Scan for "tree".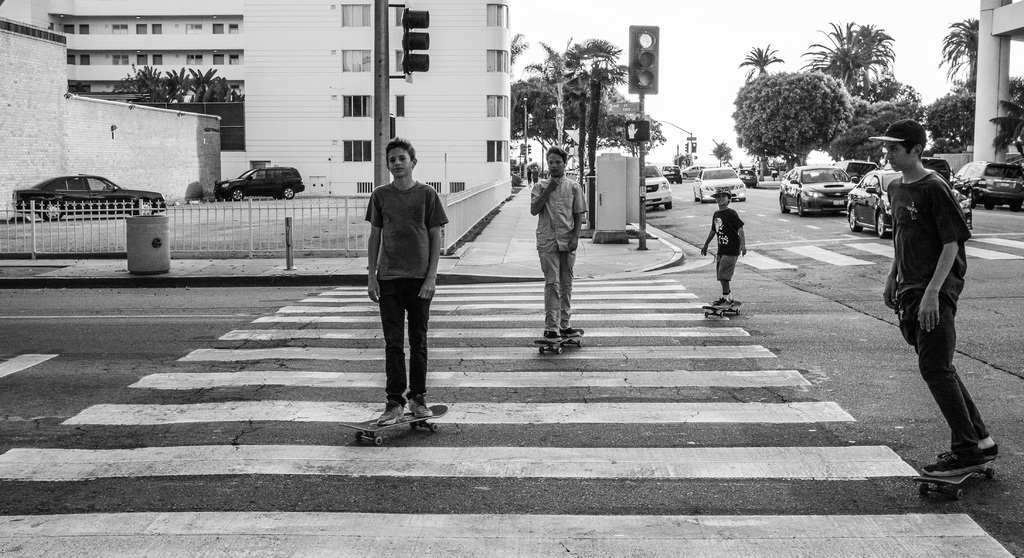
Scan result: (left=987, top=70, right=1023, bottom=158).
